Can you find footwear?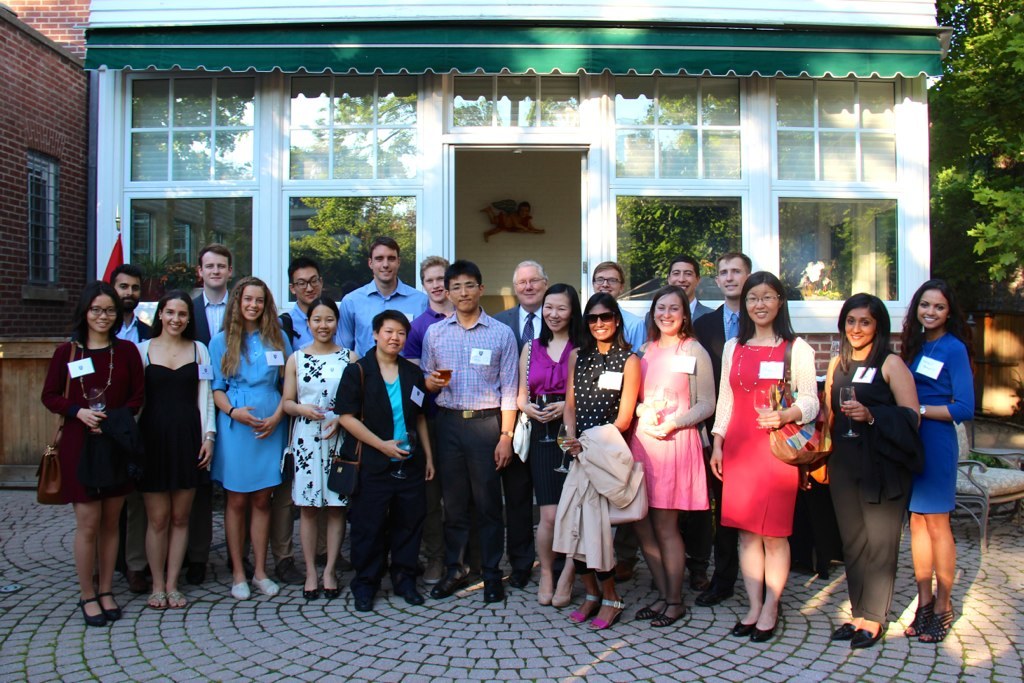
Yes, bounding box: crop(728, 620, 755, 636).
